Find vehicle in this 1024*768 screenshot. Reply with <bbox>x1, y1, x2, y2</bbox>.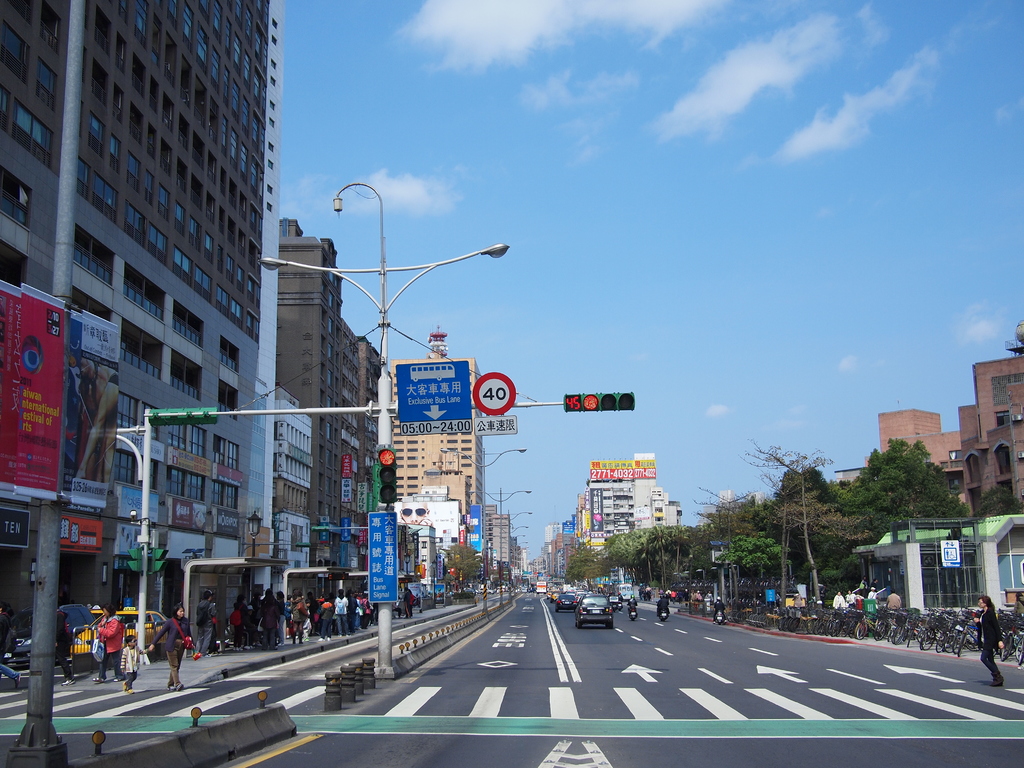
<bbox>627, 606, 636, 622</bbox>.
